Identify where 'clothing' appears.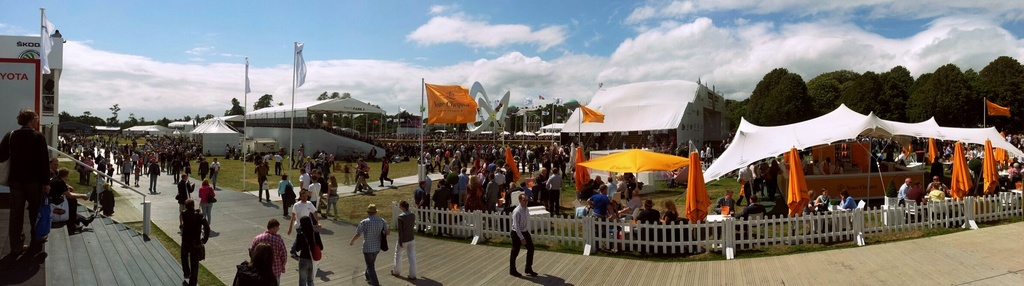
Appears at select_region(376, 167, 392, 186).
